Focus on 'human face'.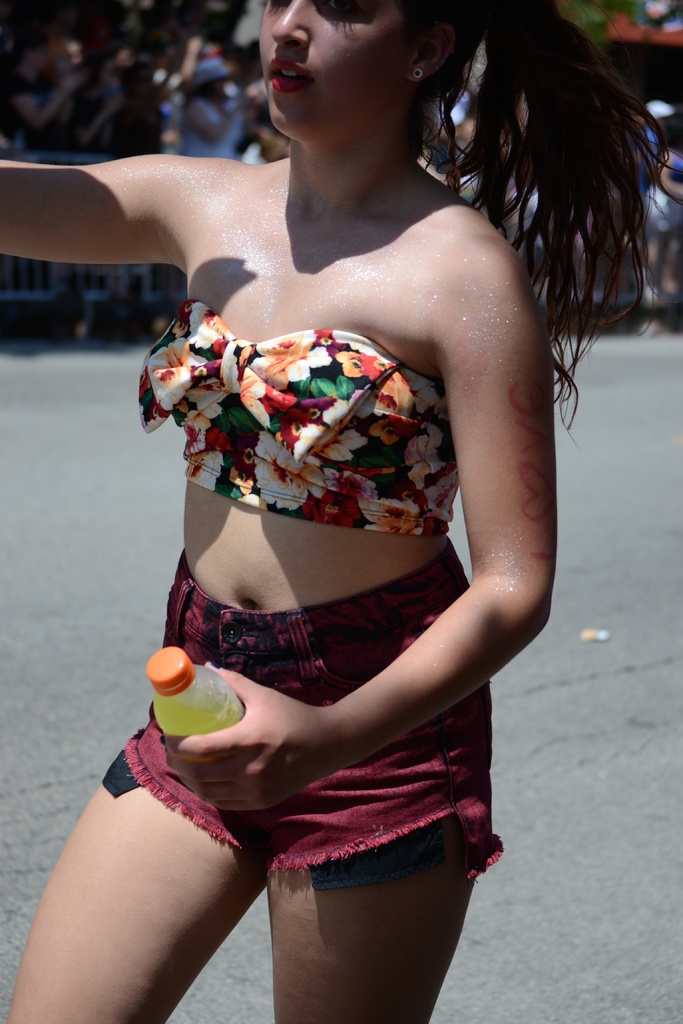
Focused at <bbox>248, 4, 454, 125</bbox>.
